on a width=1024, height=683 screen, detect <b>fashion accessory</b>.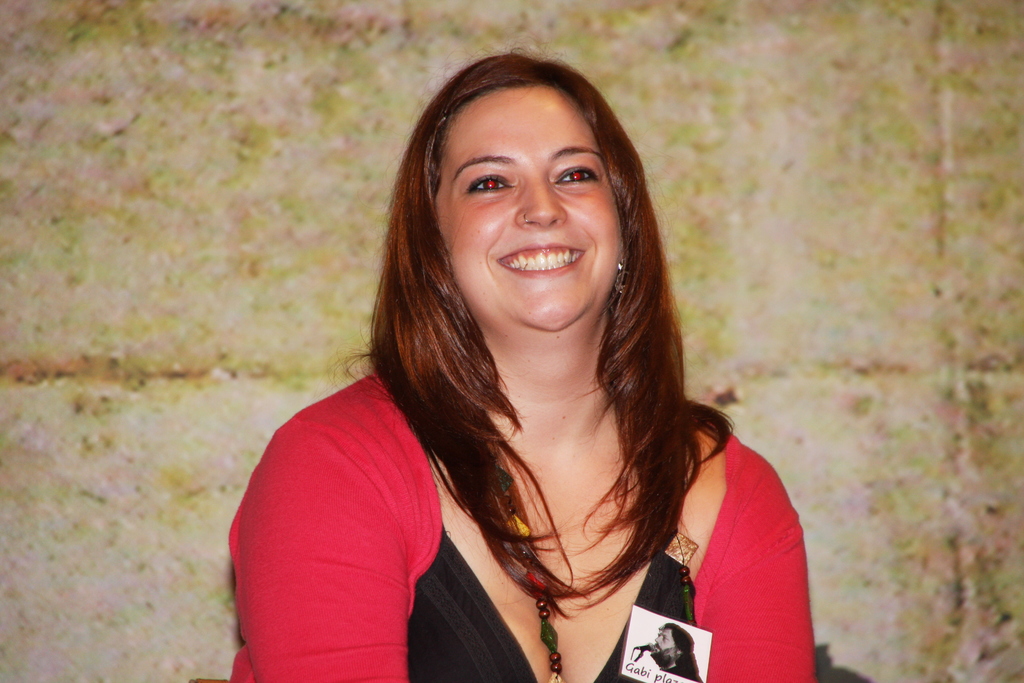
pyautogui.locateOnScreen(488, 461, 700, 682).
